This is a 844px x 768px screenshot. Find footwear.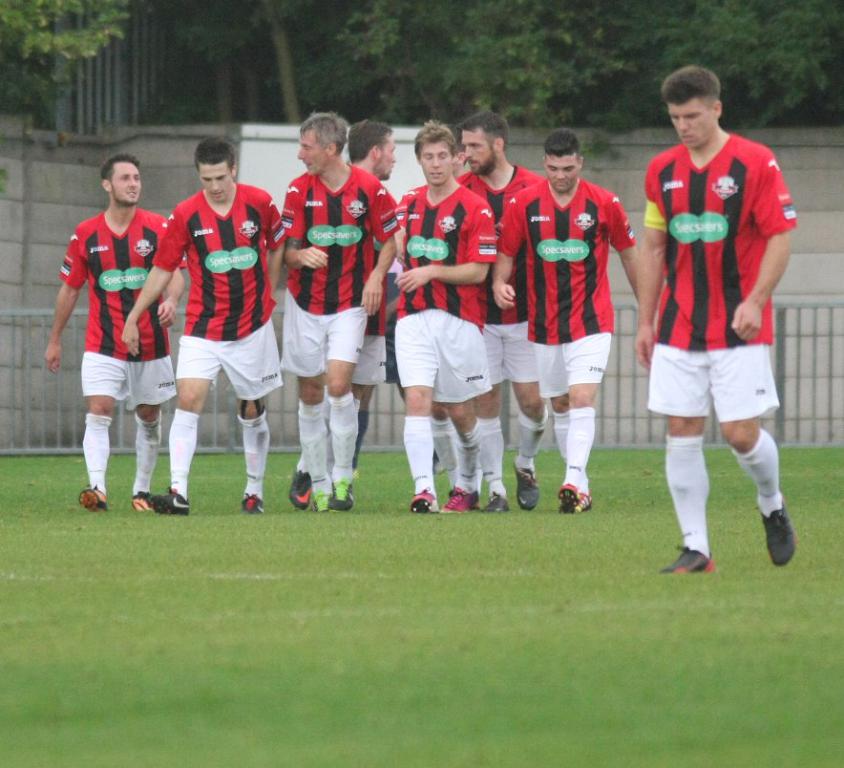
Bounding box: pyautogui.locateOnScreen(413, 489, 440, 510).
